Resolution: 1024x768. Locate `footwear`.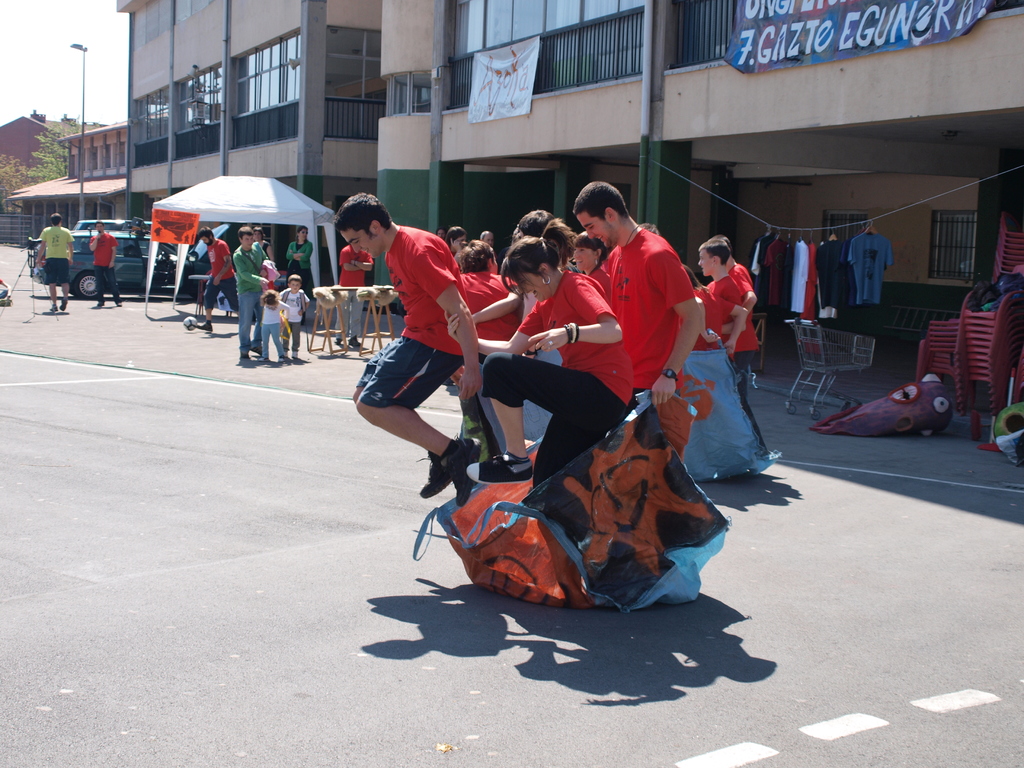
rect(97, 299, 104, 307).
